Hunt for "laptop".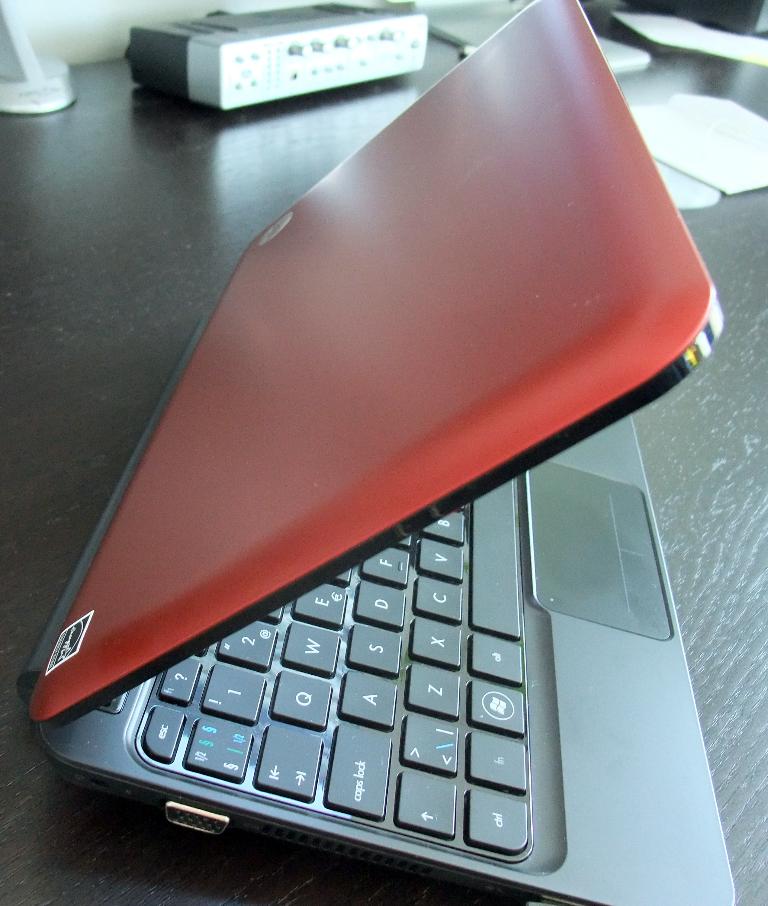
Hunted down at bbox(16, 0, 738, 905).
